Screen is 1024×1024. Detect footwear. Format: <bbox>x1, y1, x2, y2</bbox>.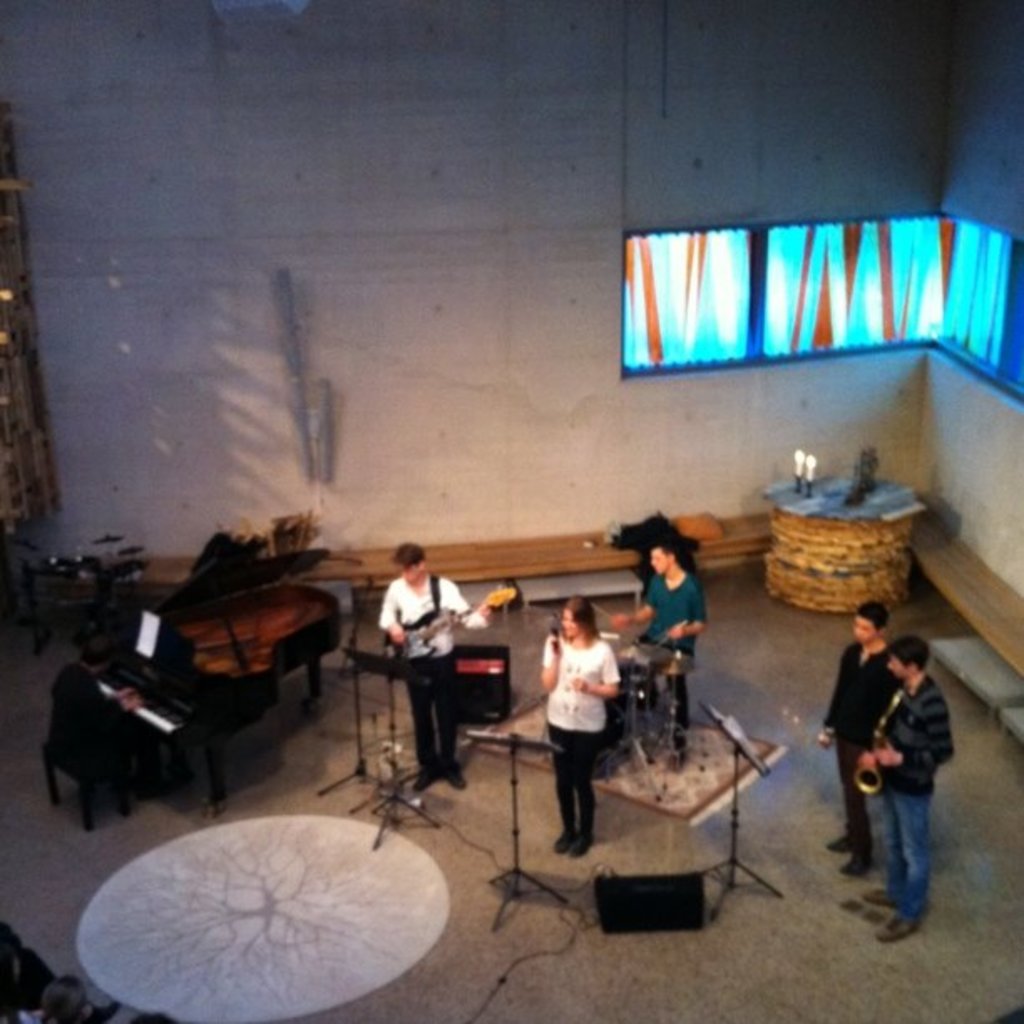
<bbox>427, 761, 475, 790</bbox>.
